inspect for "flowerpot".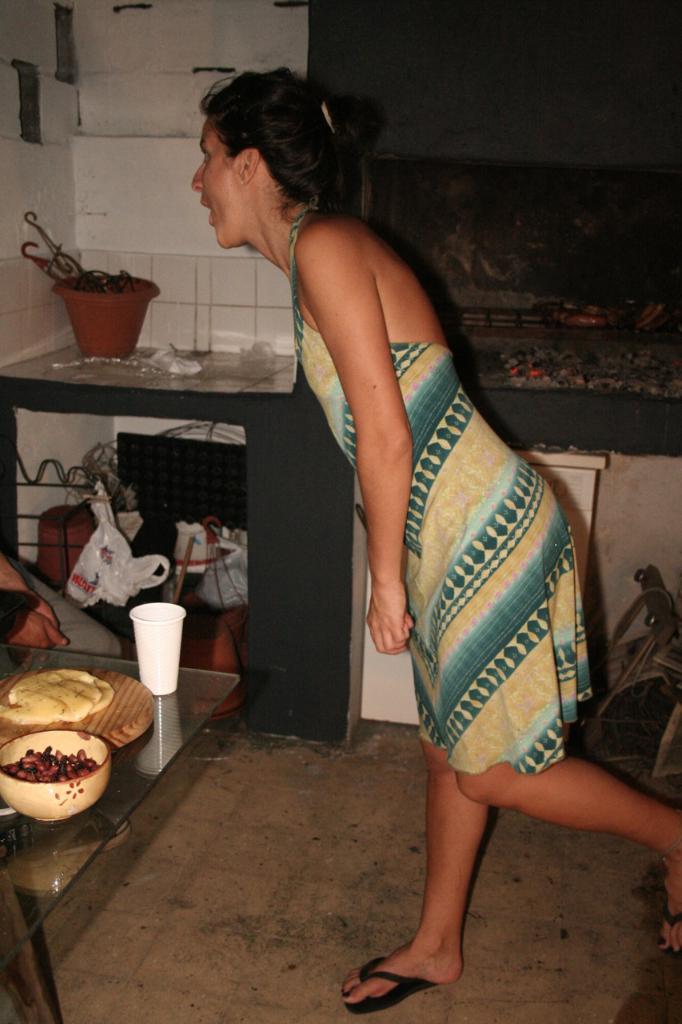
Inspection: x1=52, y1=260, x2=147, y2=343.
